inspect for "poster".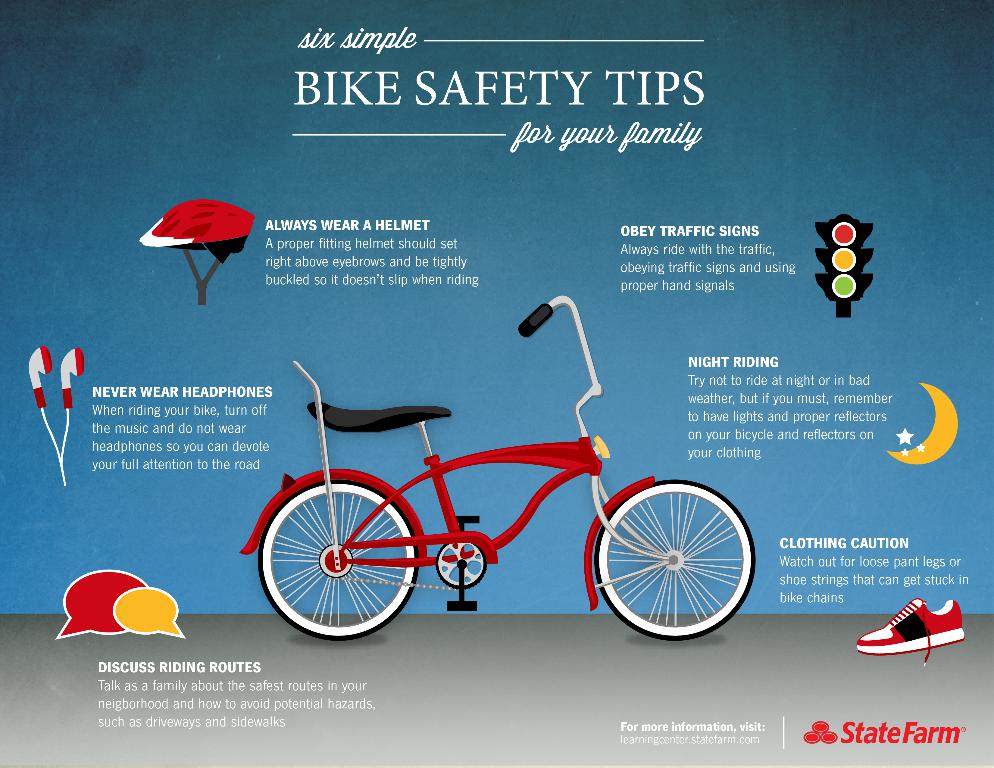
Inspection: (x1=0, y1=0, x2=992, y2=767).
